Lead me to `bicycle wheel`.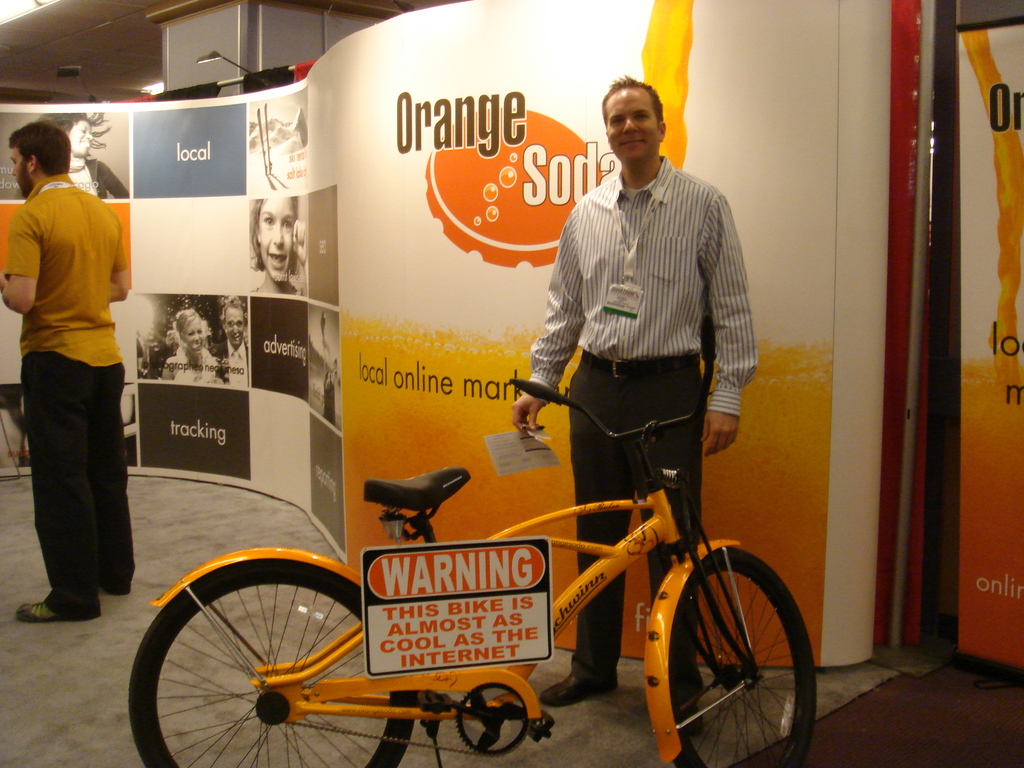
Lead to Rect(130, 564, 414, 767).
